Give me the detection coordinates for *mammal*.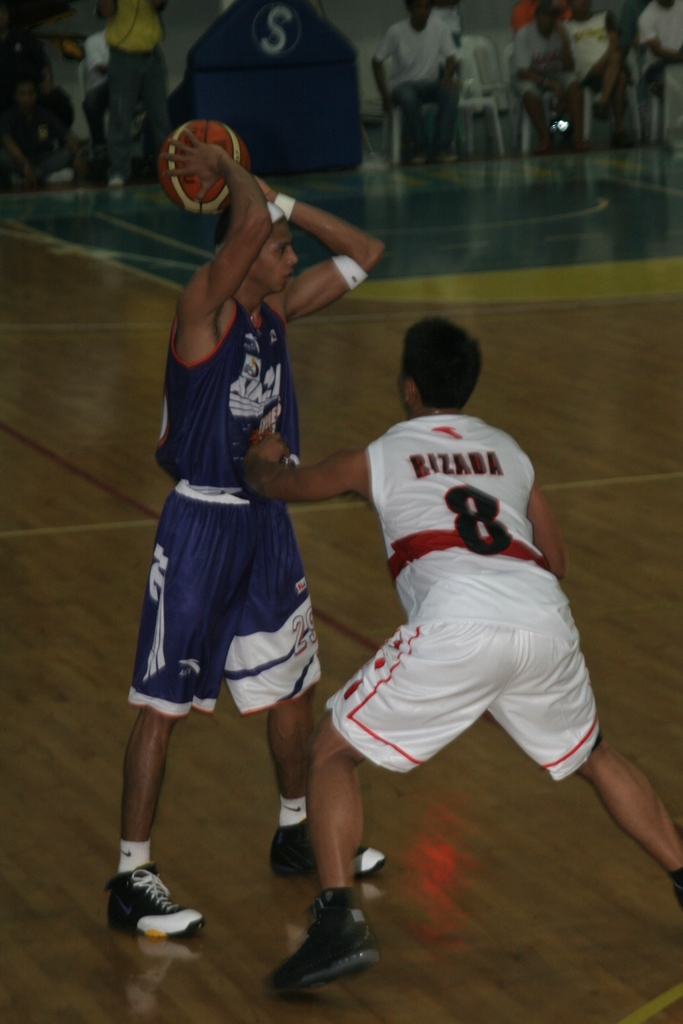
locate(370, 1, 462, 160).
